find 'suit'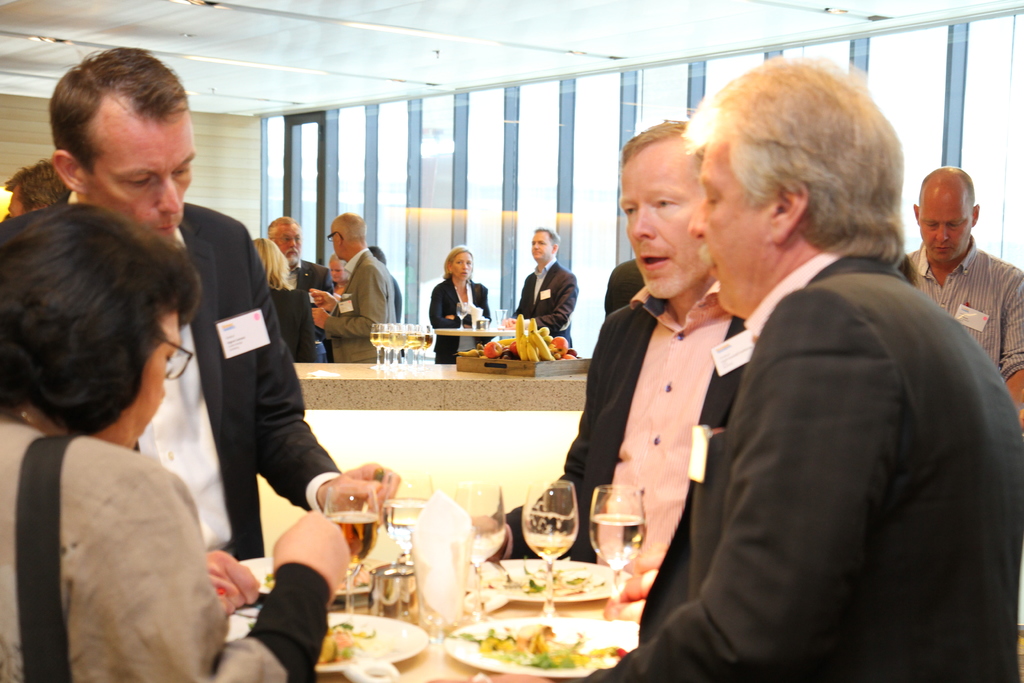
x1=657, y1=94, x2=995, y2=681
